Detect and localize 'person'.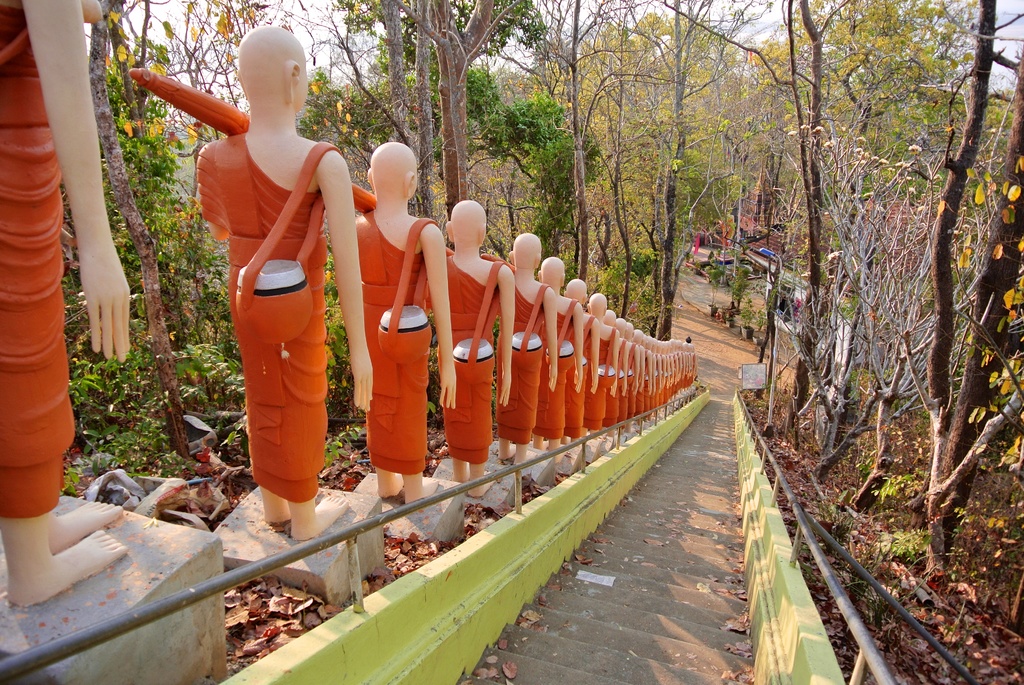
Localized at (0, 0, 138, 613).
